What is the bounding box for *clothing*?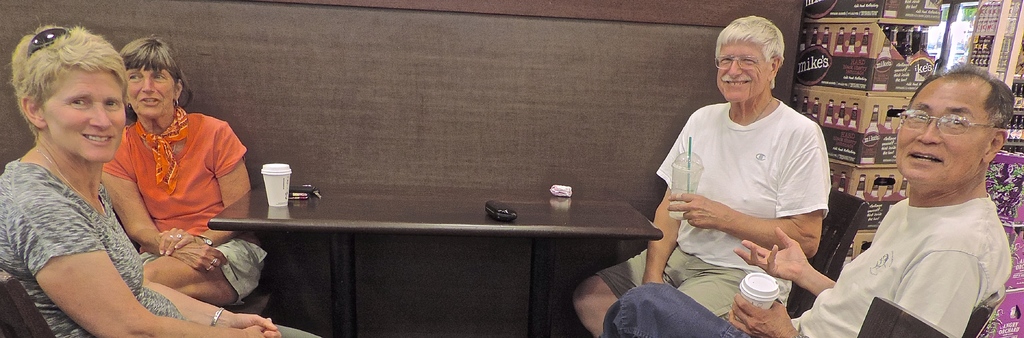
detection(568, 104, 827, 326).
